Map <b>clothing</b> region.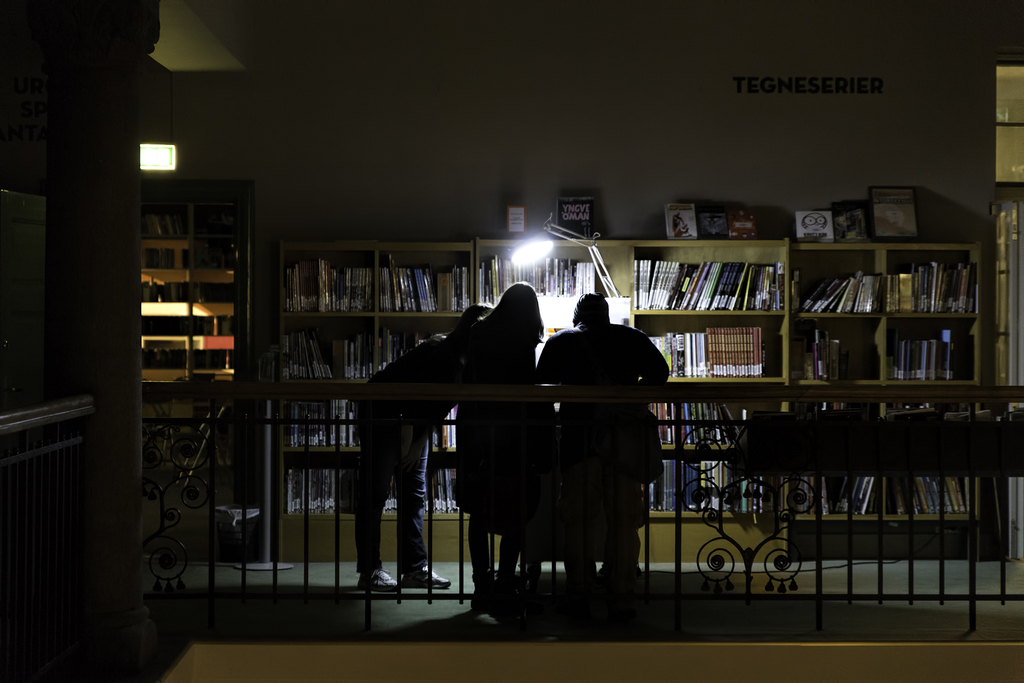
Mapped to crop(456, 340, 539, 524).
